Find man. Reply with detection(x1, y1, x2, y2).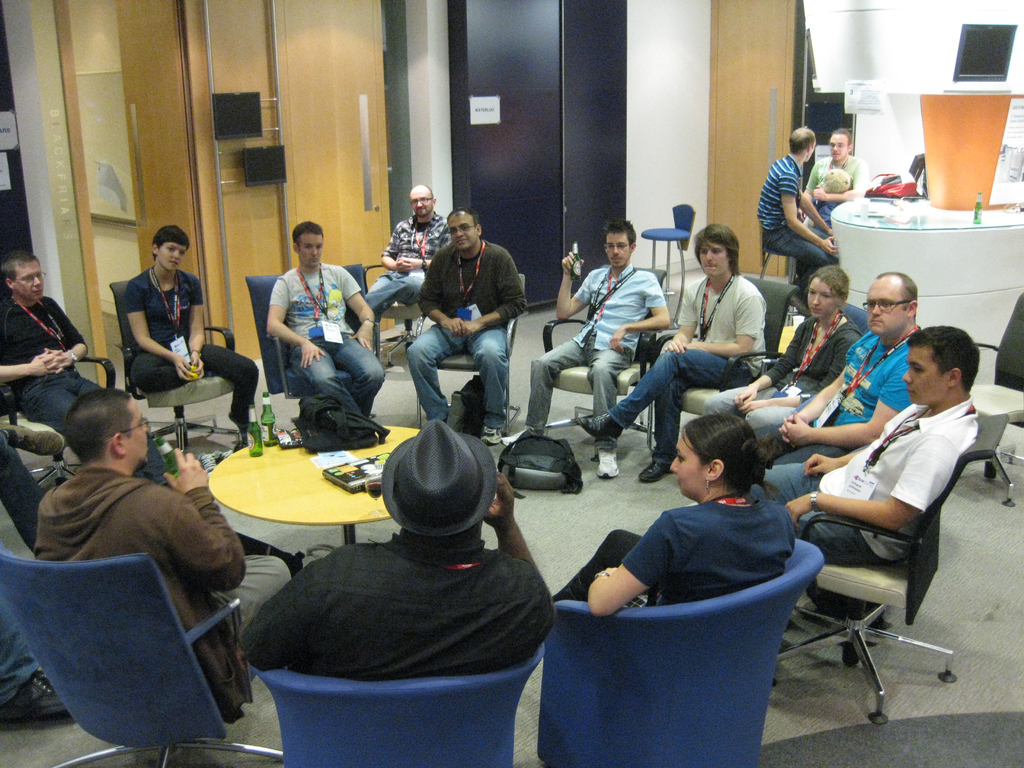
detection(753, 124, 848, 306).
